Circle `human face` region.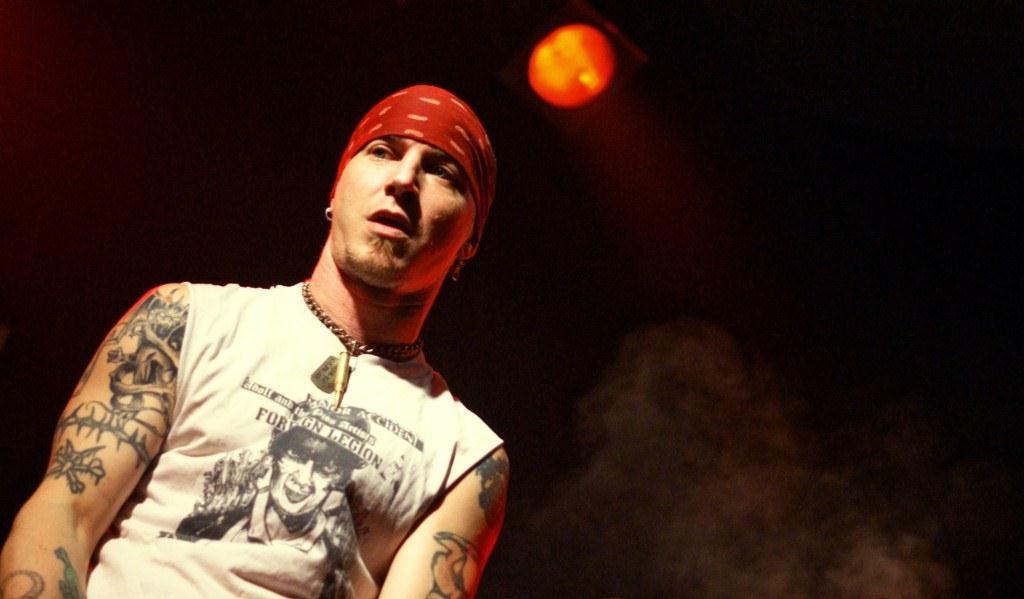
Region: rect(270, 446, 338, 512).
